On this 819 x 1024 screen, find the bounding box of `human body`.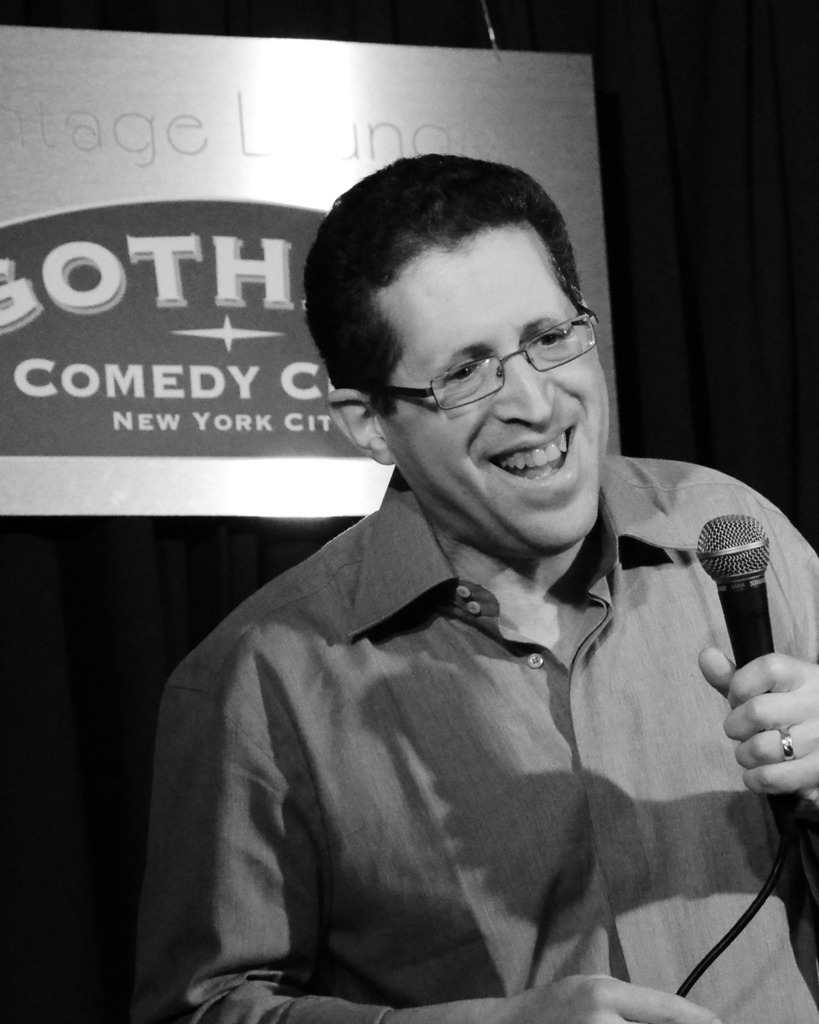
Bounding box: left=161, top=225, right=790, bottom=1011.
